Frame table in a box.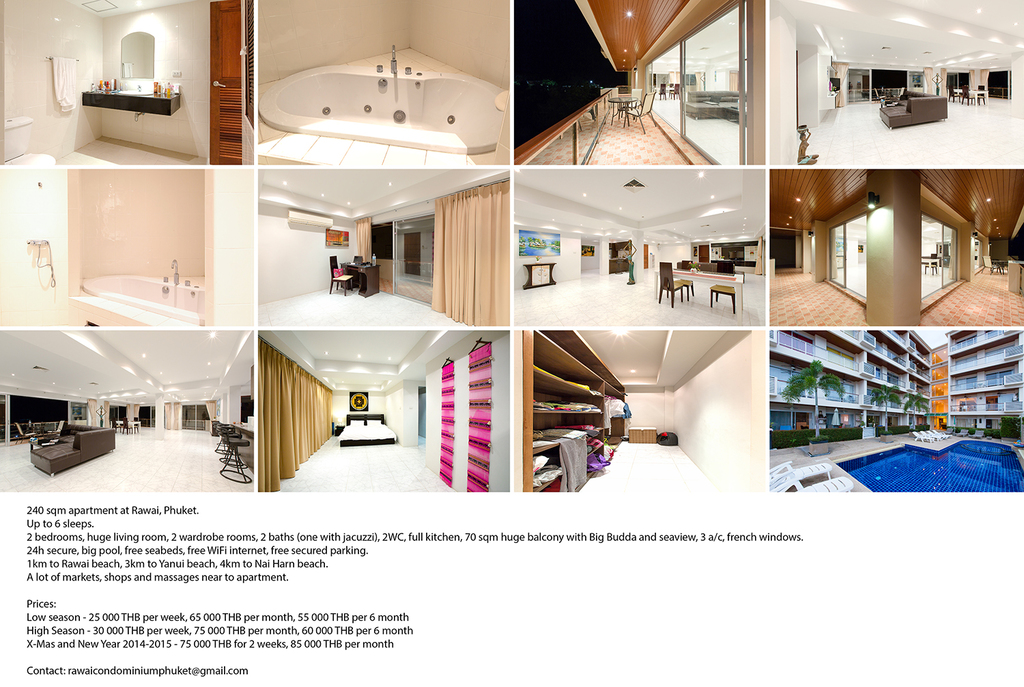
656/268/745/301.
